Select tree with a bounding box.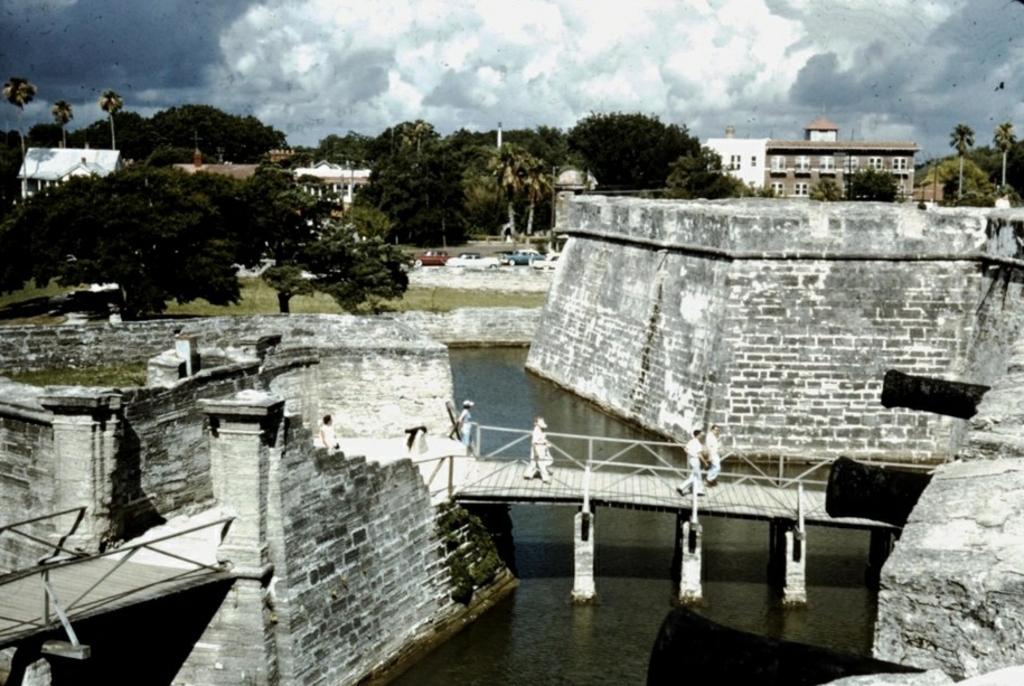
{"x1": 97, "y1": 85, "x2": 126, "y2": 156}.
